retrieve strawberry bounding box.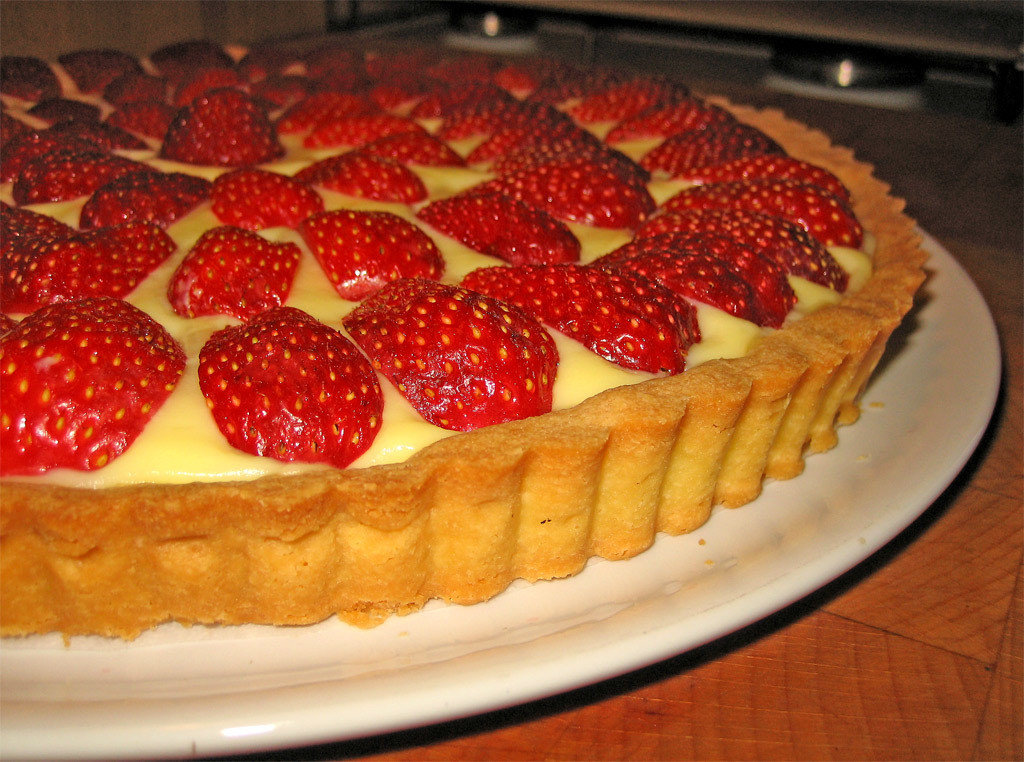
Bounding box: <bbox>0, 219, 171, 302</bbox>.
